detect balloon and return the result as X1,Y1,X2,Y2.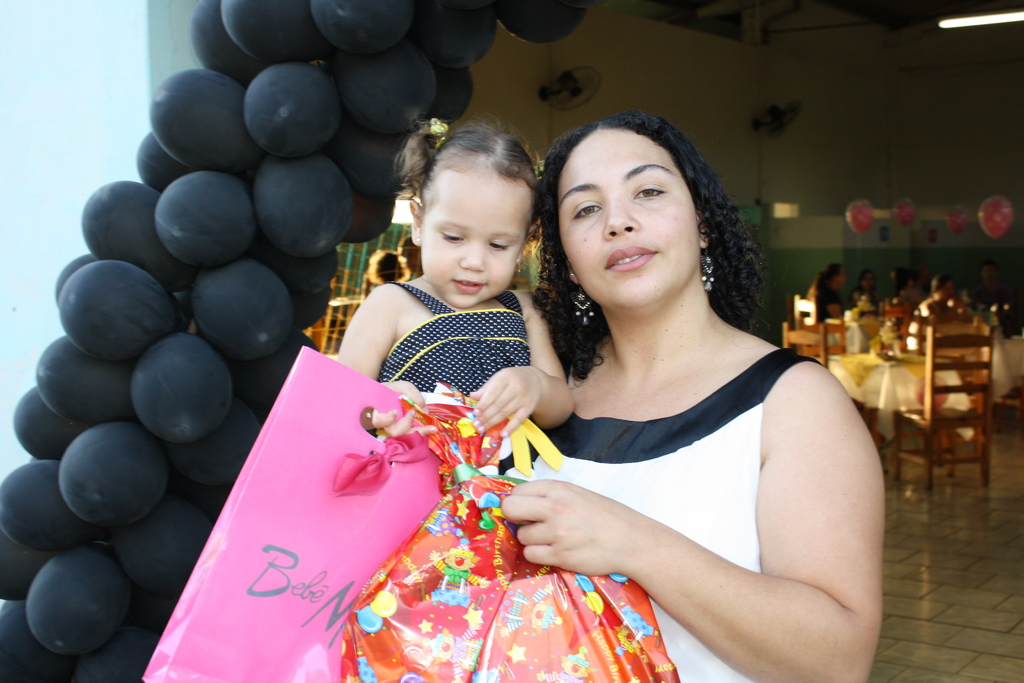
230,328,318,422.
